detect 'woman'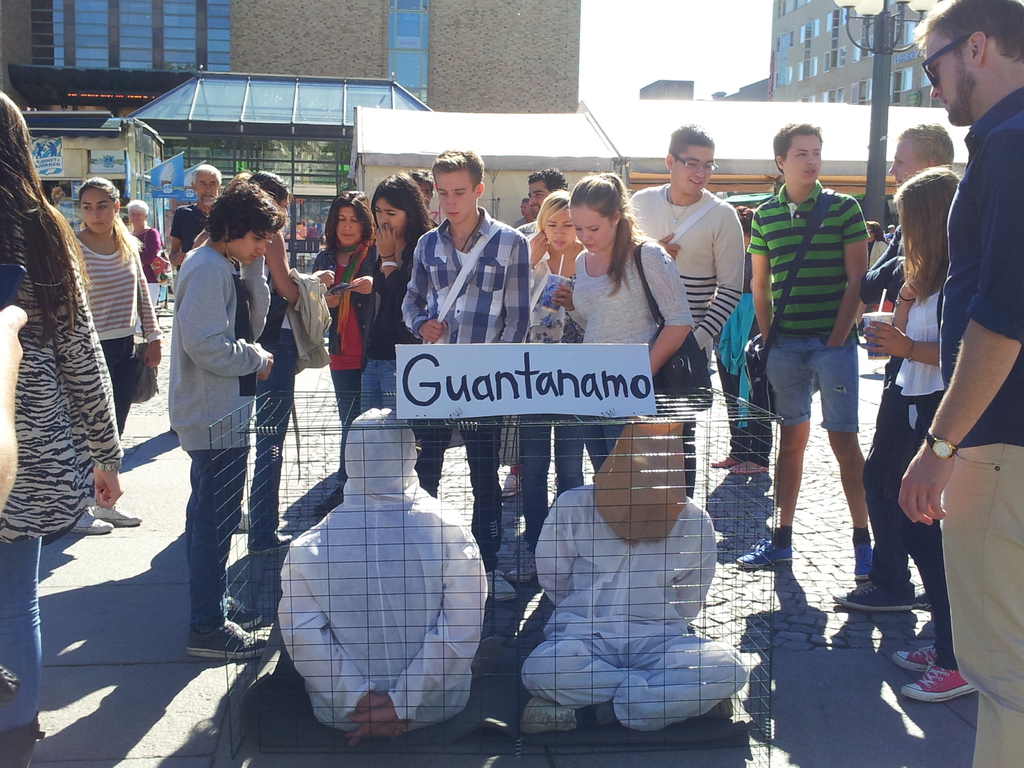
<box>828,168,964,612</box>
